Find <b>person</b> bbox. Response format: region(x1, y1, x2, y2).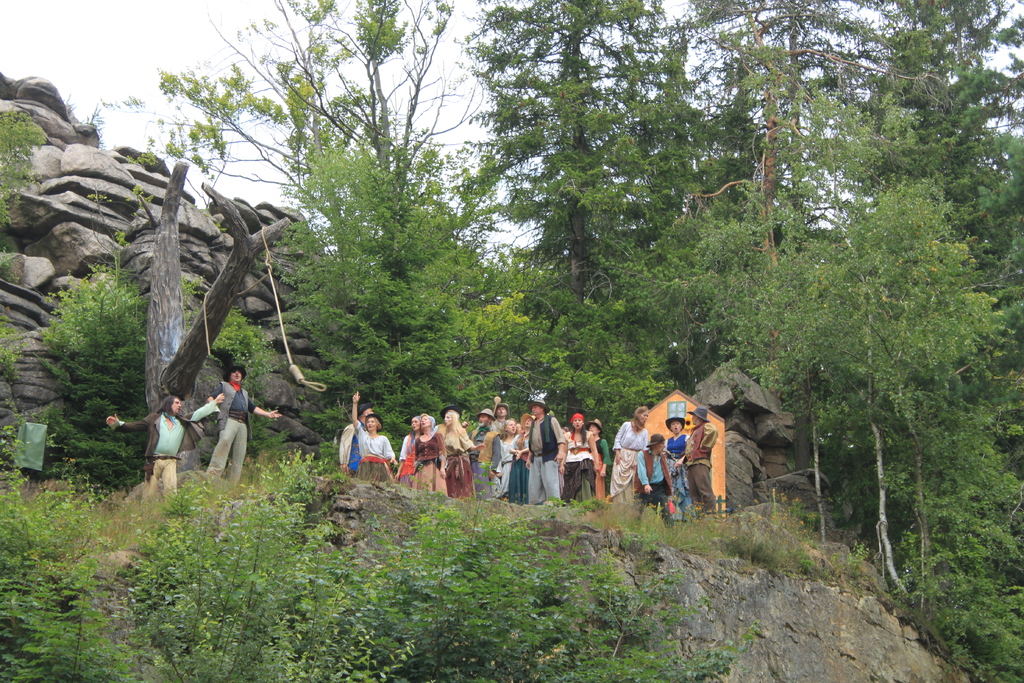
region(492, 422, 522, 489).
